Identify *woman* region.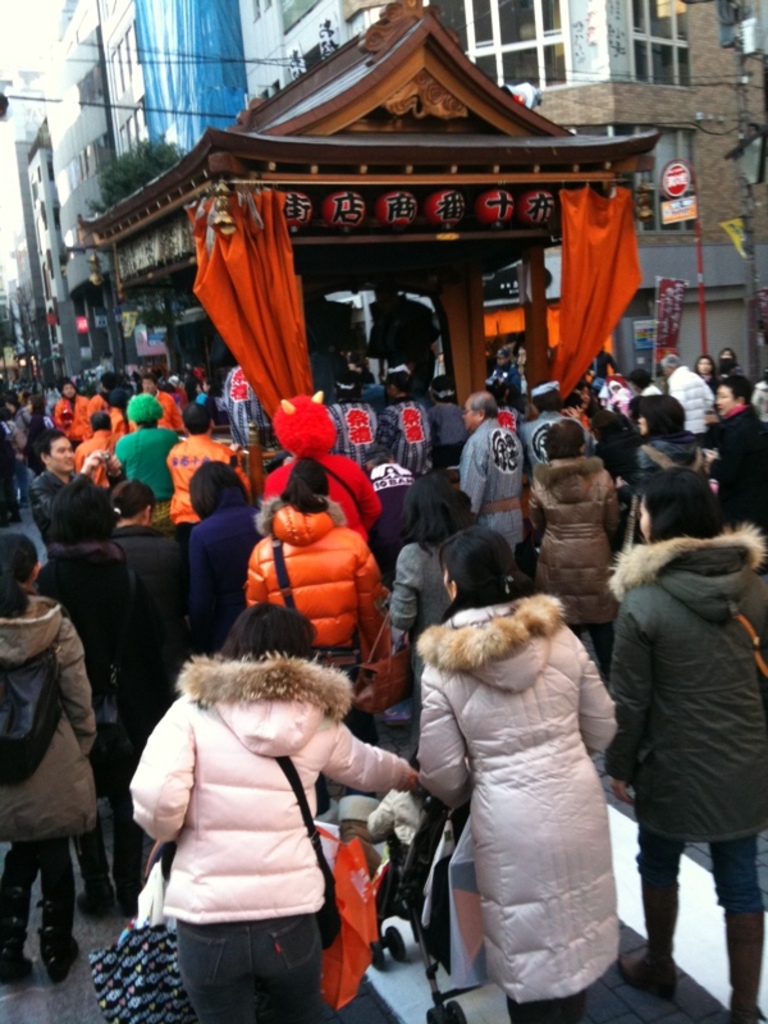
Region: [x1=0, y1=534, x2=100, y2=984].
